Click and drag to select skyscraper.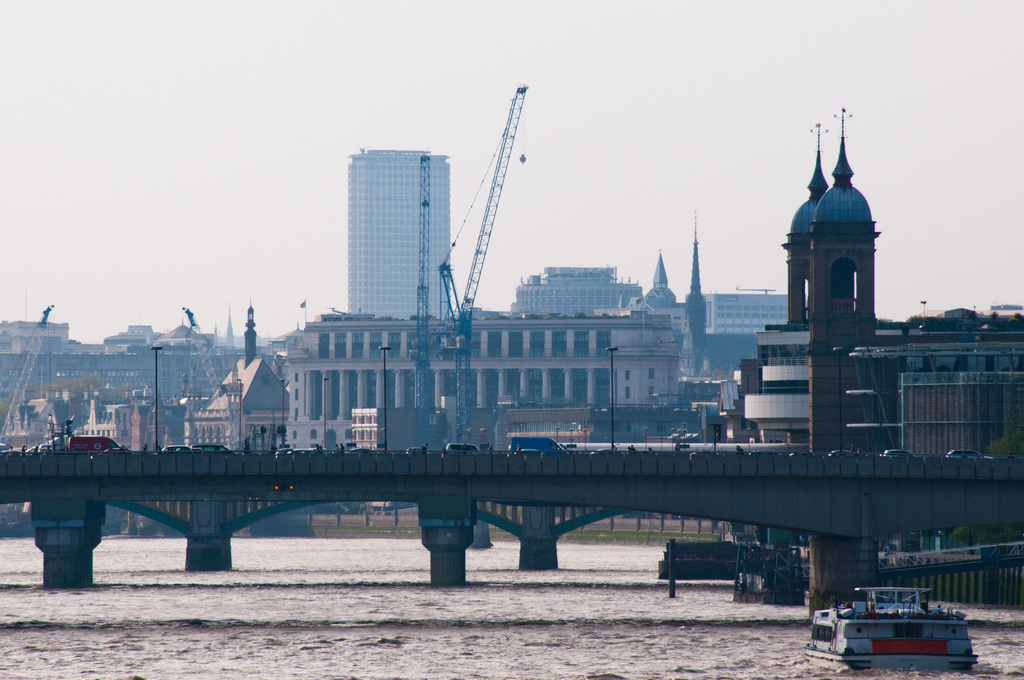
Selection: {"left": 782, "top": 122, "right": 877, "bottom": 631}.
